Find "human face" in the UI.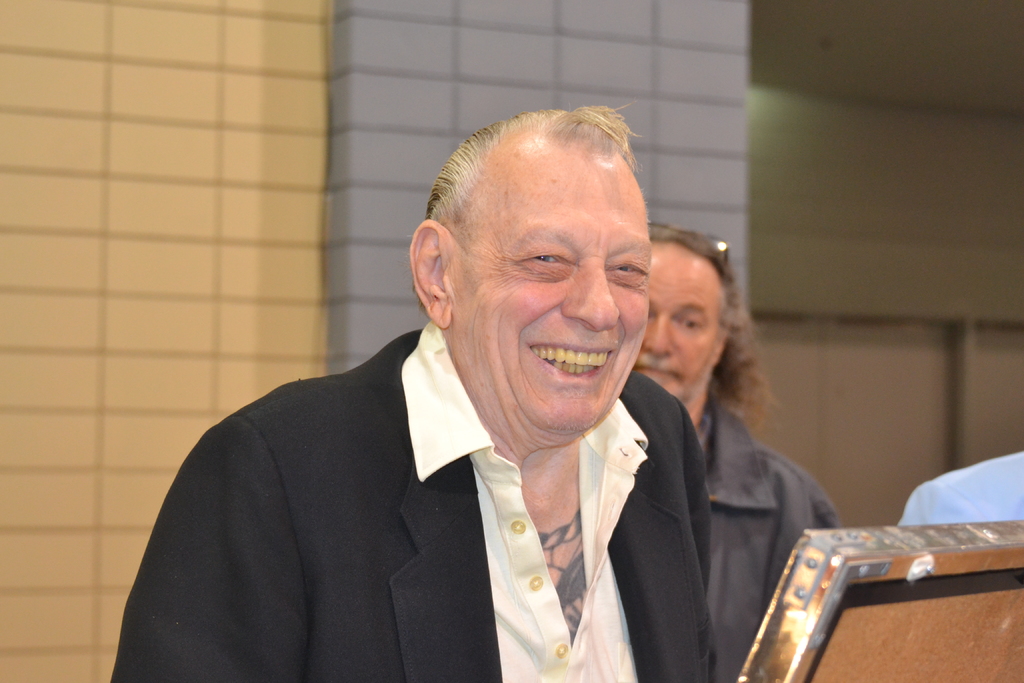
UI element at [x1=636, y1=239, x2=724, y2=408].
